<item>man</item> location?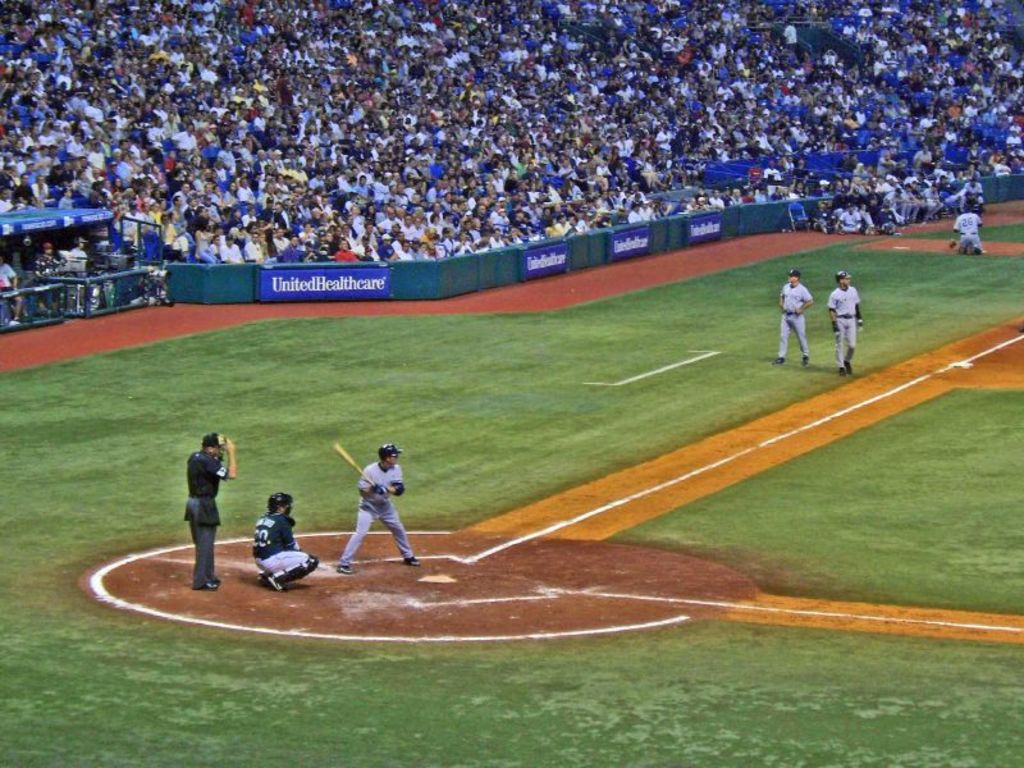
pyautogui.locateOnScreen(831, 271, 859, 376)
